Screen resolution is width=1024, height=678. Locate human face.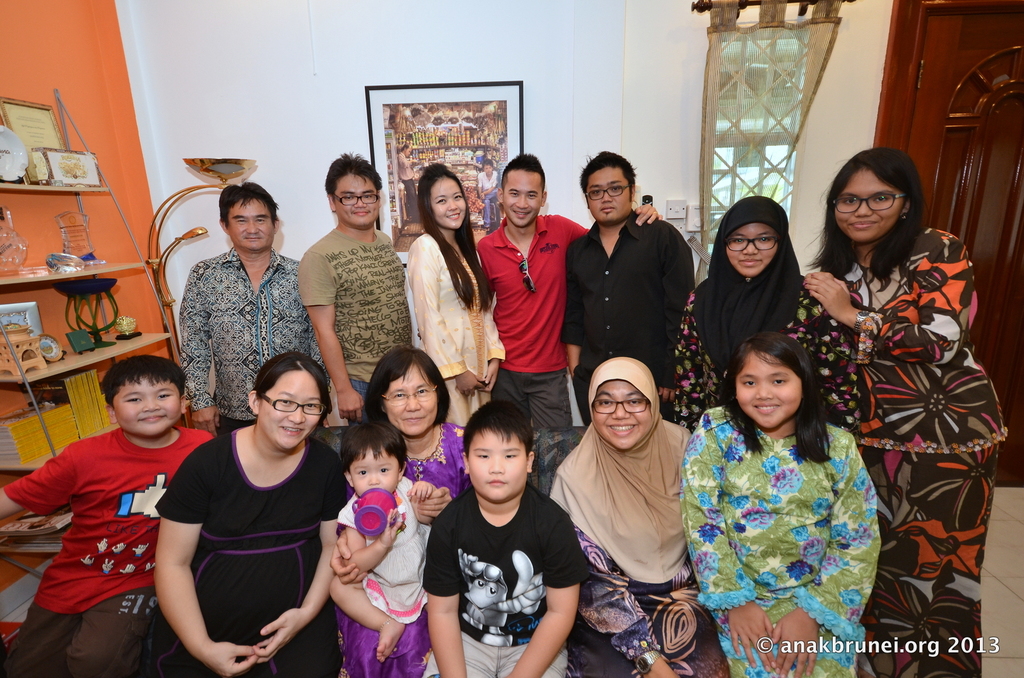
bbox(589, 169, 630, 221).
